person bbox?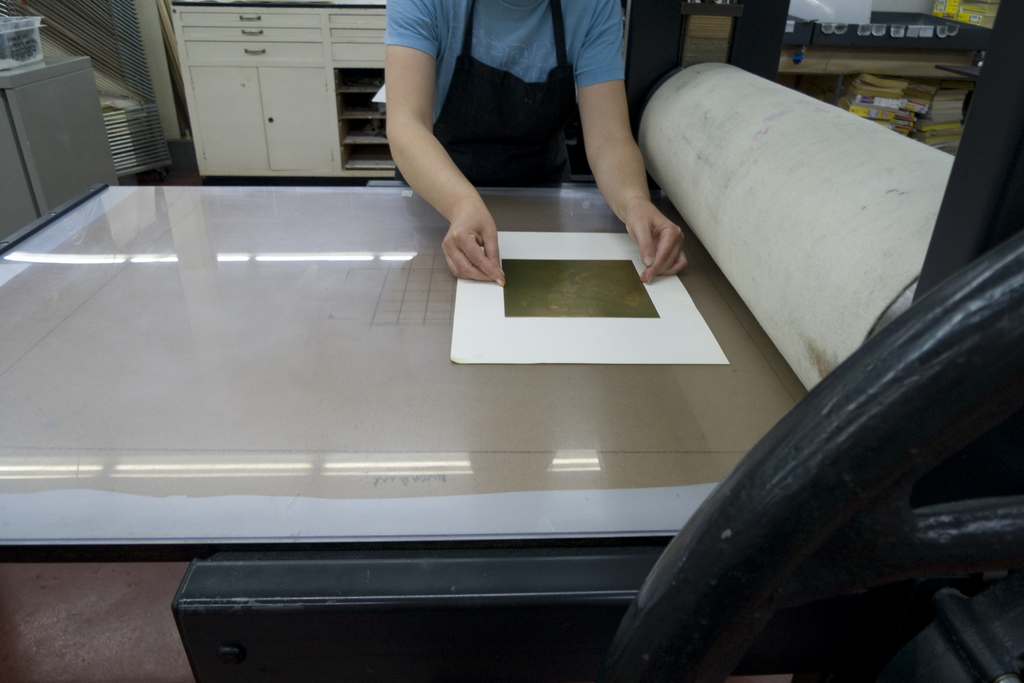
x1=349, y1=0, x2=671, y2=277
